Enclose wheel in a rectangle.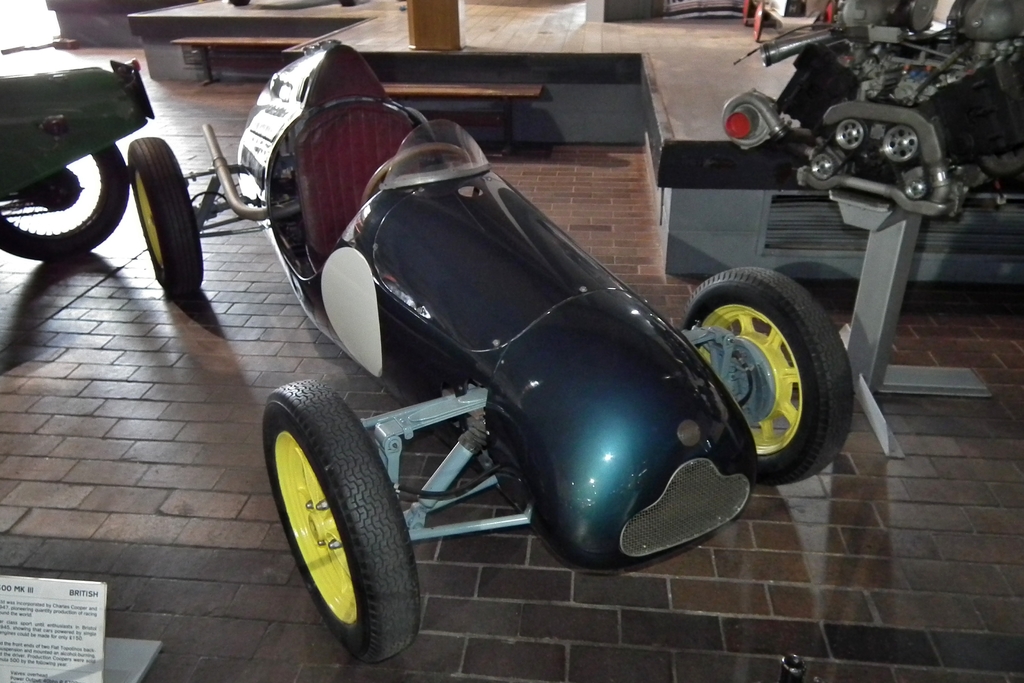
rect(361, 143, 474, 206).
